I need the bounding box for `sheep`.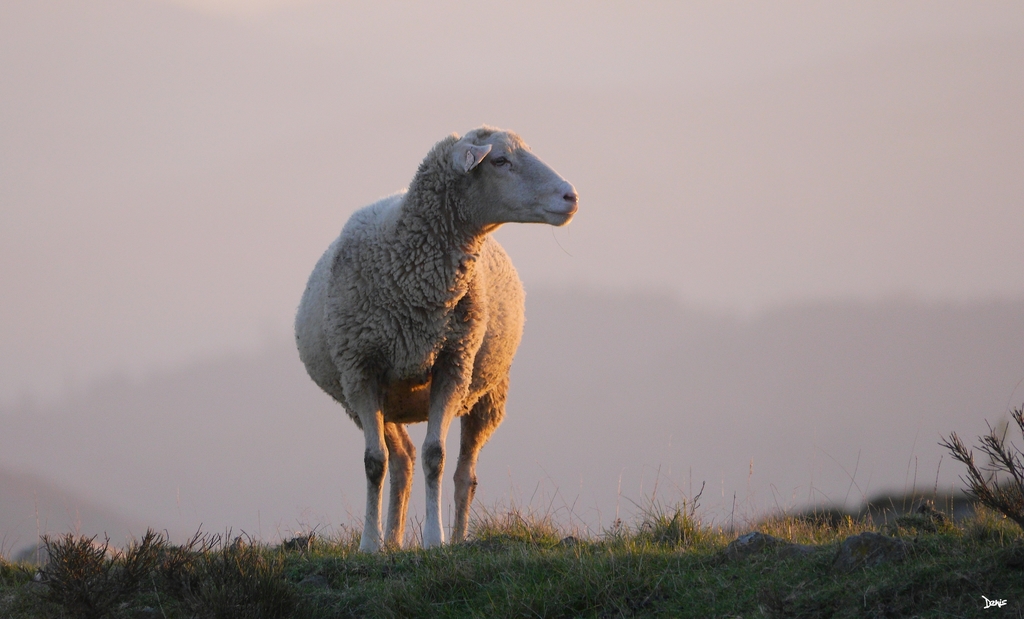
Here it is: region(294, 120, 580, 552).
